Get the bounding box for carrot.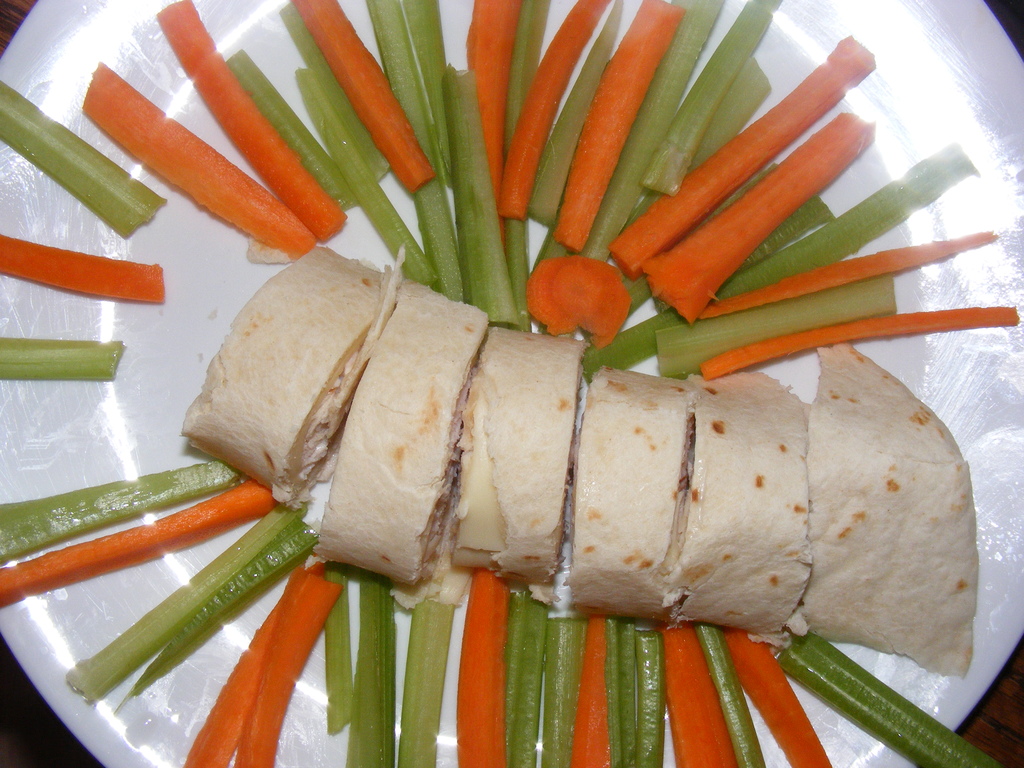
[703,232,1002,322].
